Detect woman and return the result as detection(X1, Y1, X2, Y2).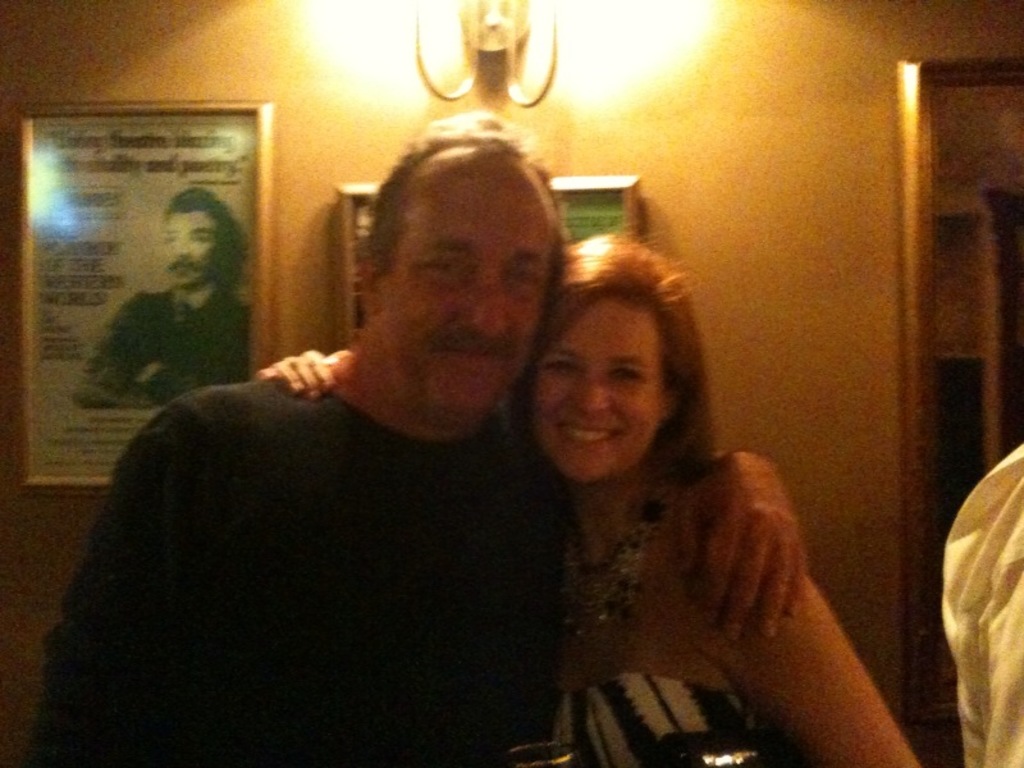
detection(242, 221, 924, 767).
